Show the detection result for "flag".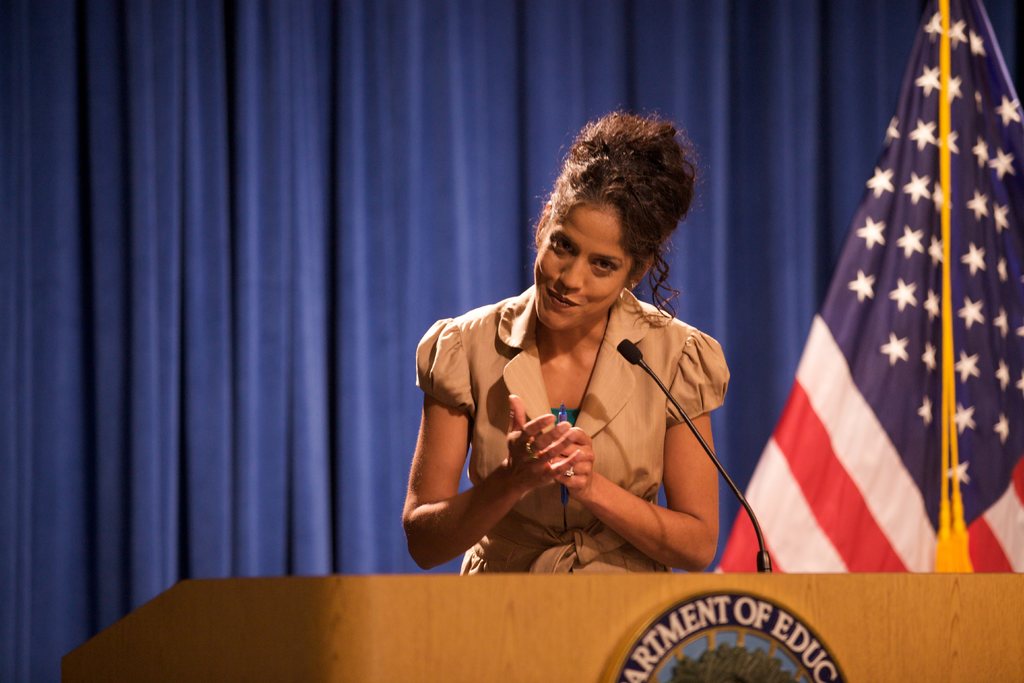
bbox(717, 0, 1023, 573).
